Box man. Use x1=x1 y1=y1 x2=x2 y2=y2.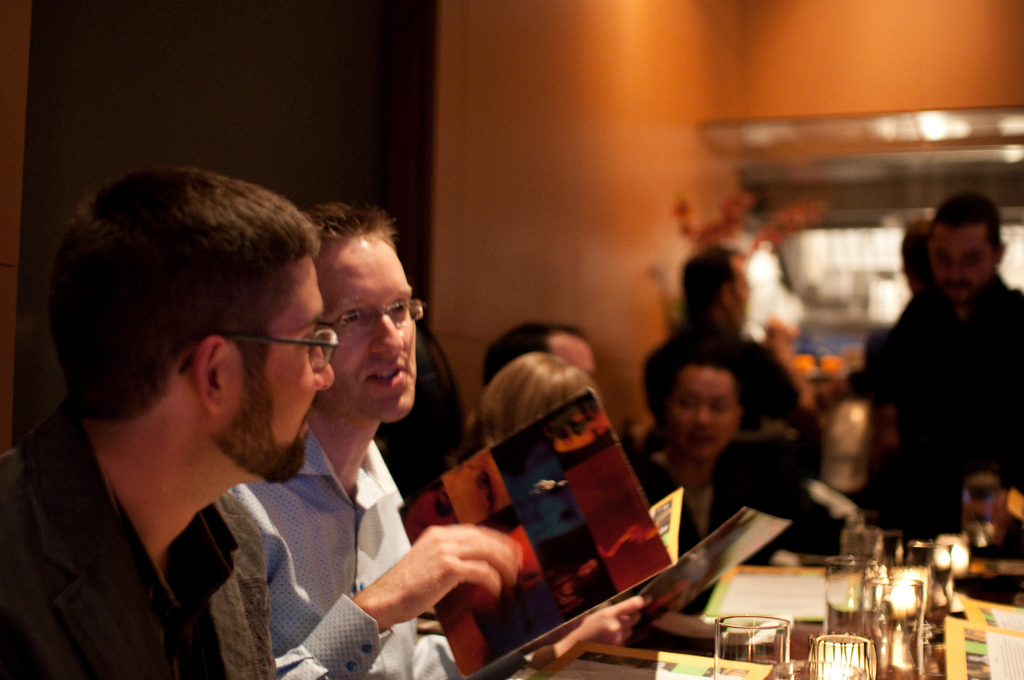
x1=0 y1=166 x2=335 y2=679.
